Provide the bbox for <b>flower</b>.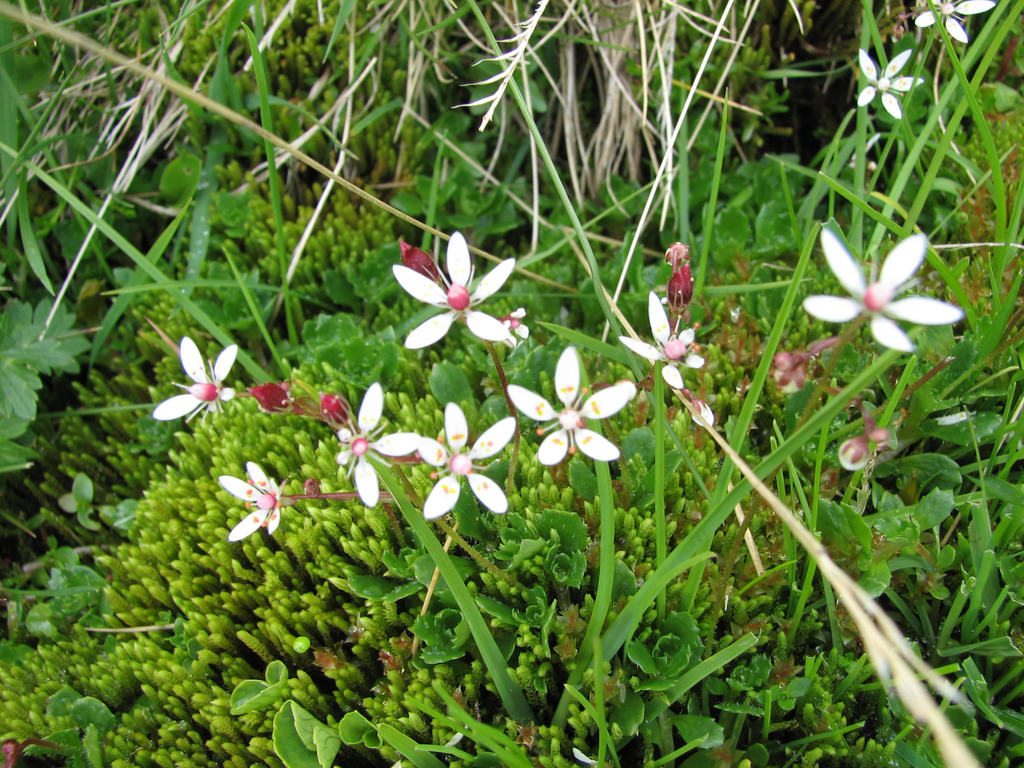
pyautogui.locateOnScreen(216, 460, 286, 541).
